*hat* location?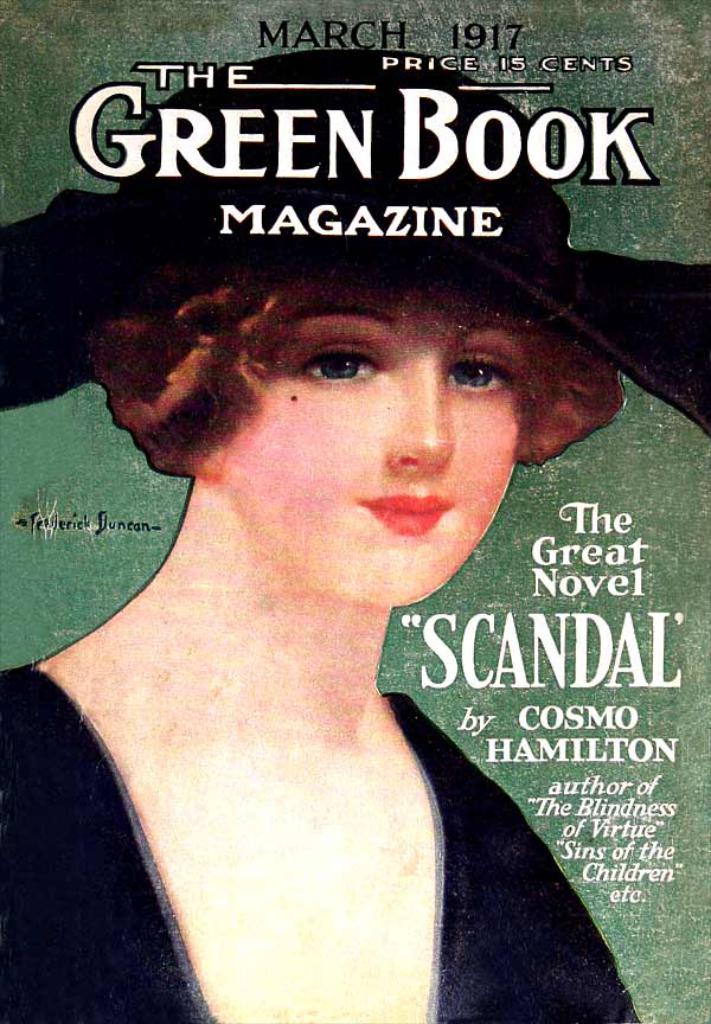
[left=1, top=44, right=710, bottom=437]
